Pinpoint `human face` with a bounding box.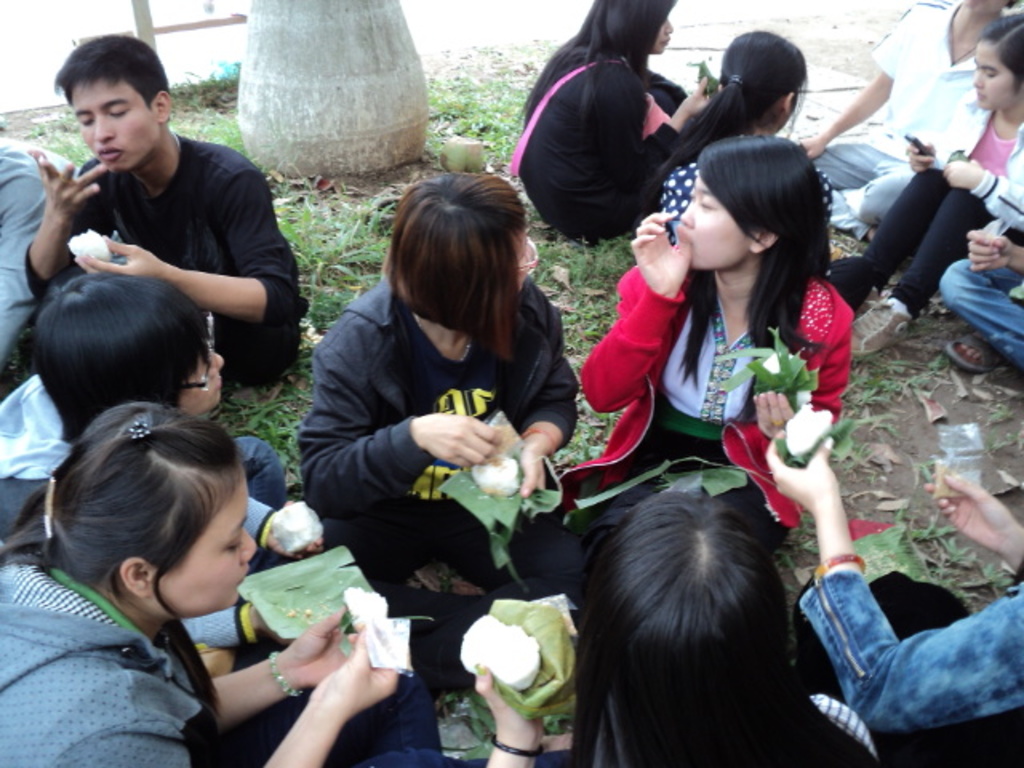
179, 333, 226, 416.
